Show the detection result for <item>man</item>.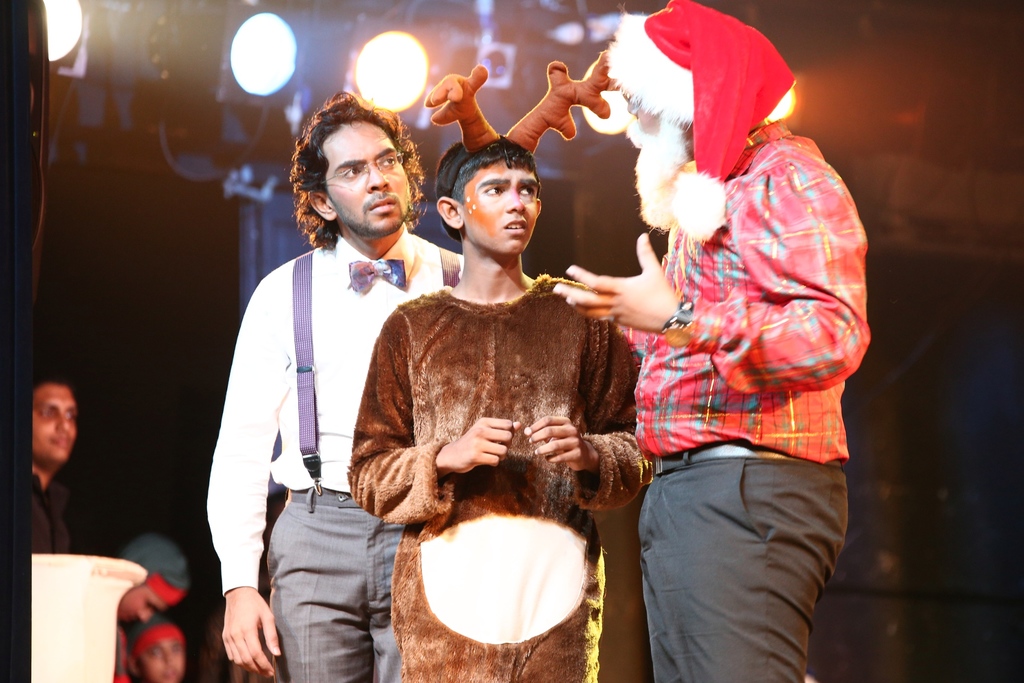
[106,531,192,682].
